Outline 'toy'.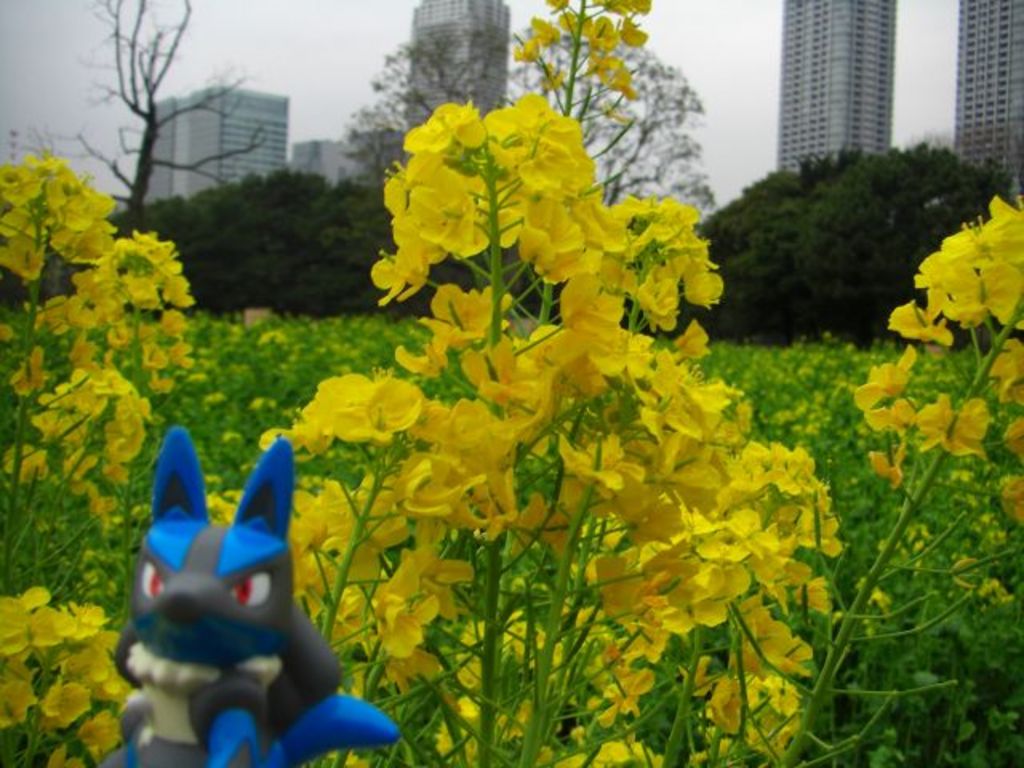
Outline: pyautogui.locateOnScreen(96, 426, 398, 766).
